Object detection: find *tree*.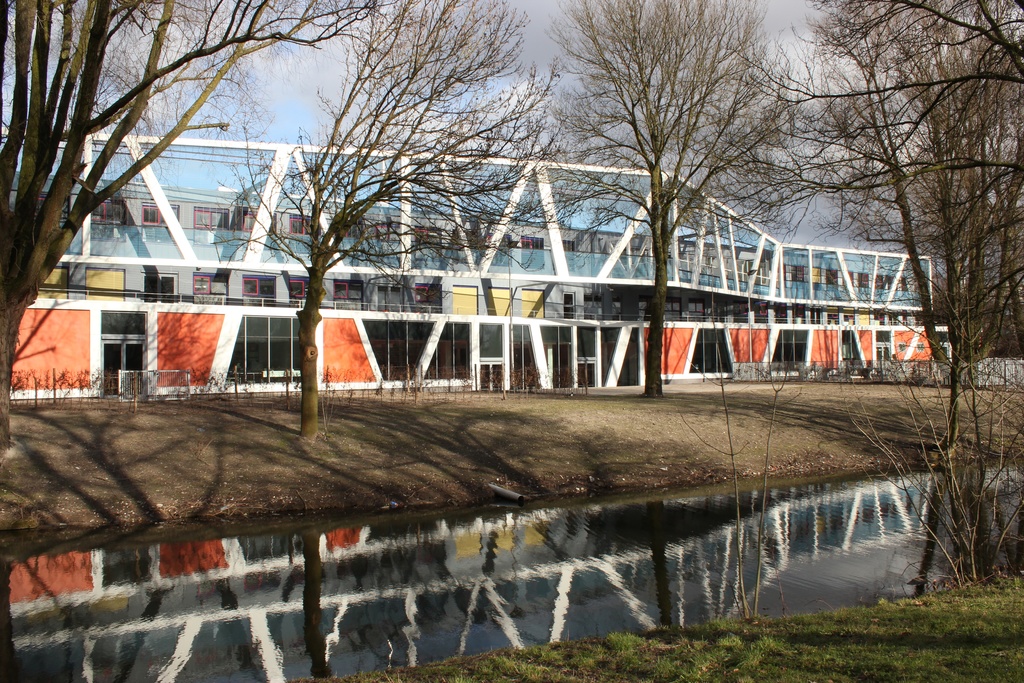
(199,0,570,443).
